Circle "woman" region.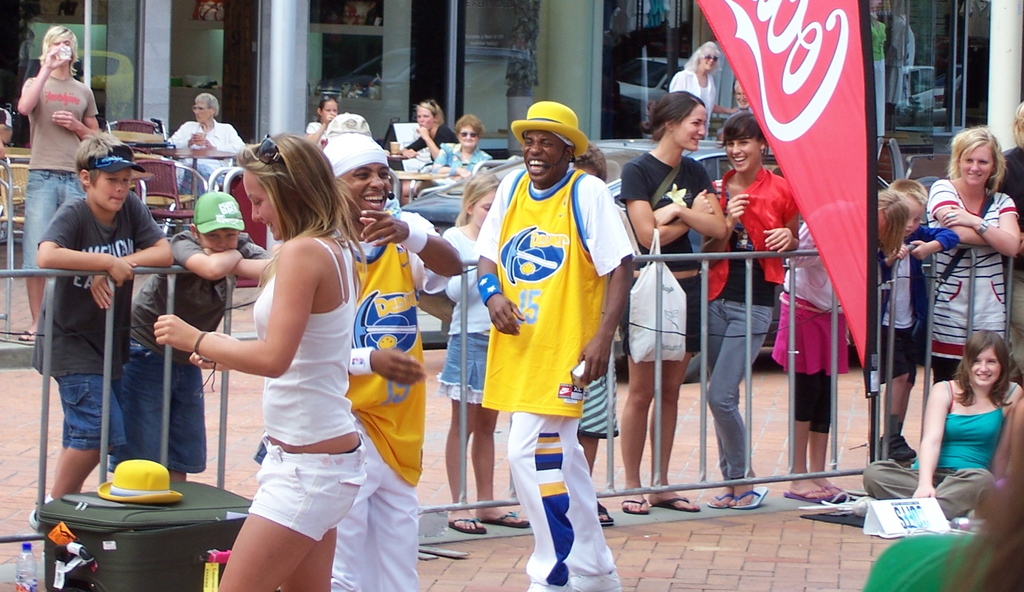
Region: locate(666, 38, 724, 137).
